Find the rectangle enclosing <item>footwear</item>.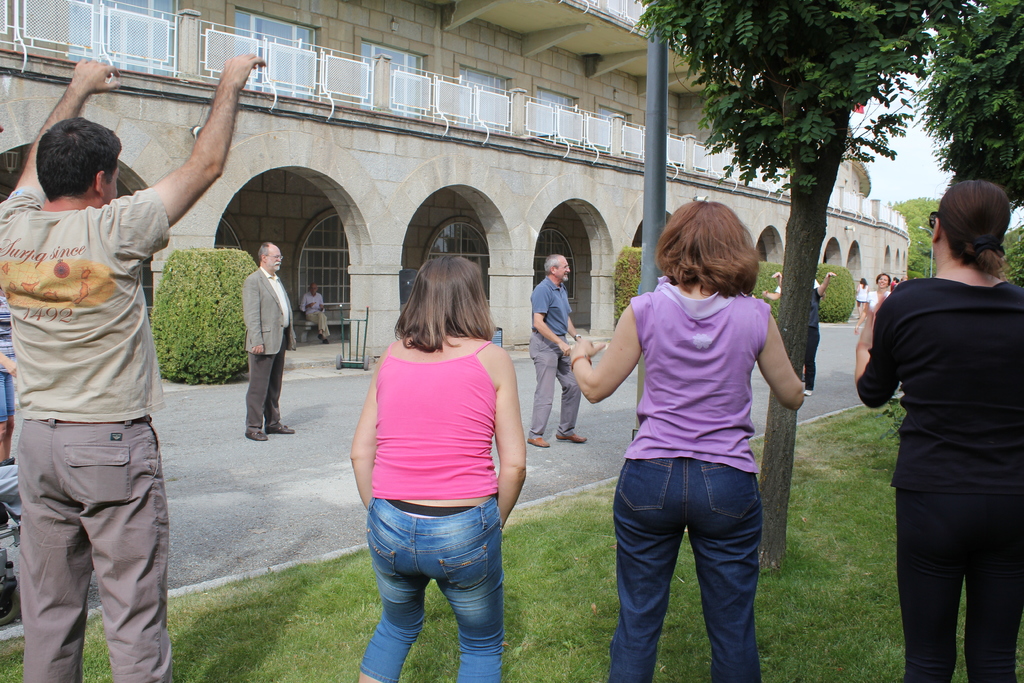
[left=803, top=387, right=815, bottom=399].
